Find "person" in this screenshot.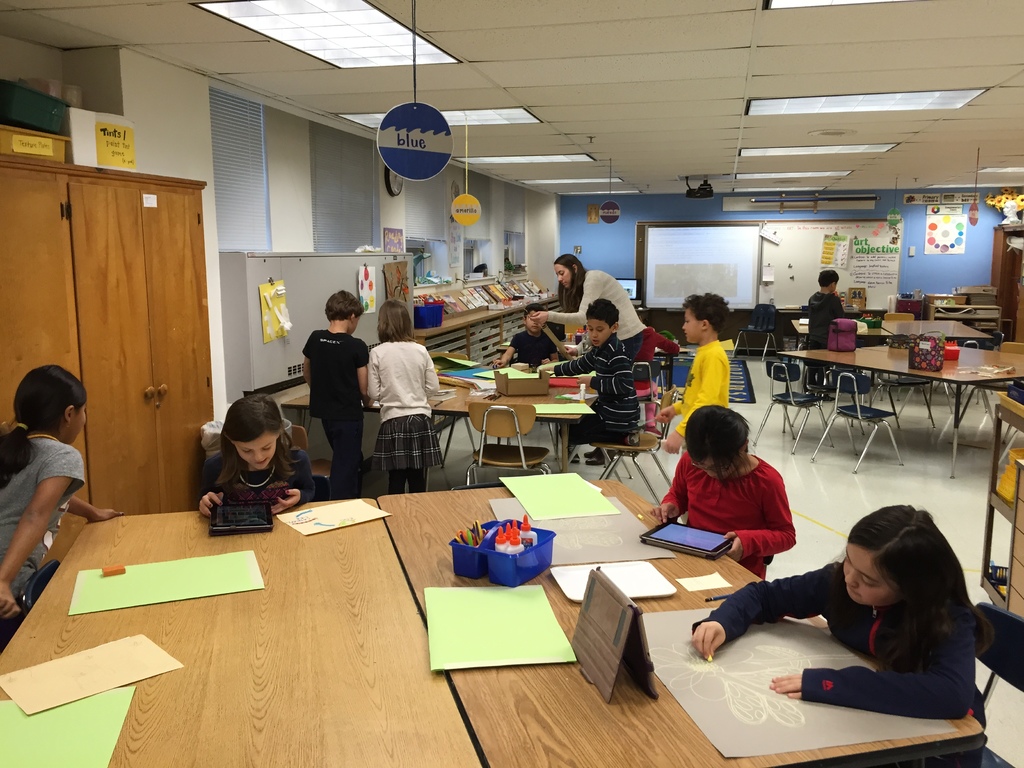
The bounding box for "person" is [301, 289, 370, 497].
